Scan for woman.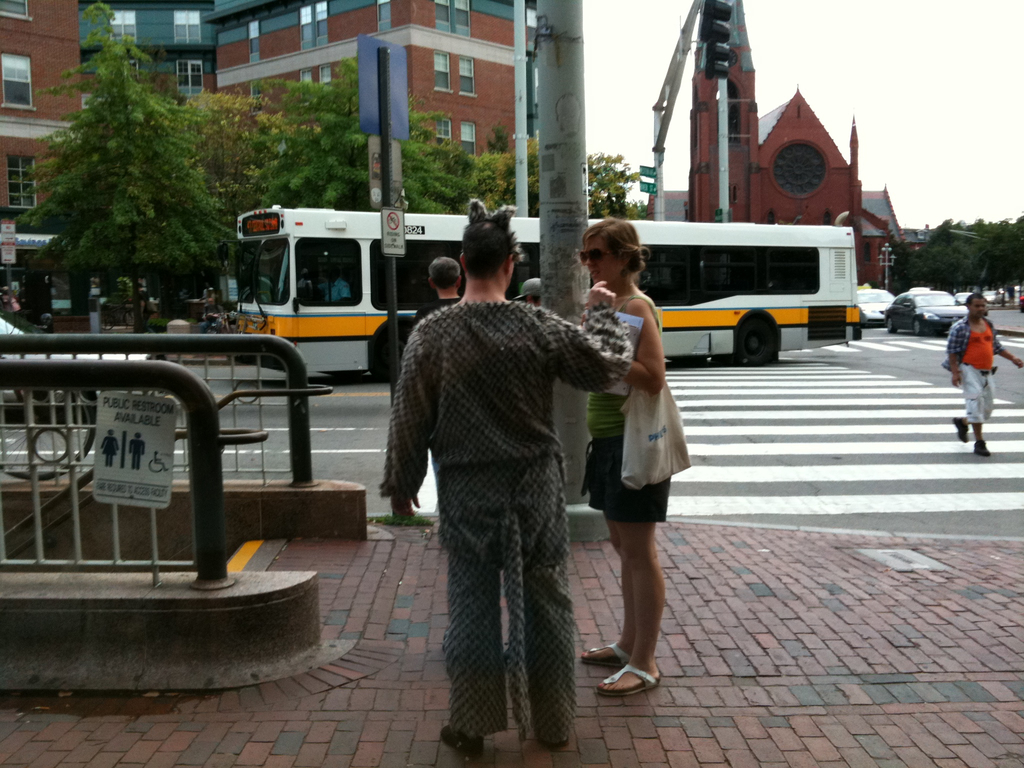
Scan result: Rect(581, 260, 694, 693).
